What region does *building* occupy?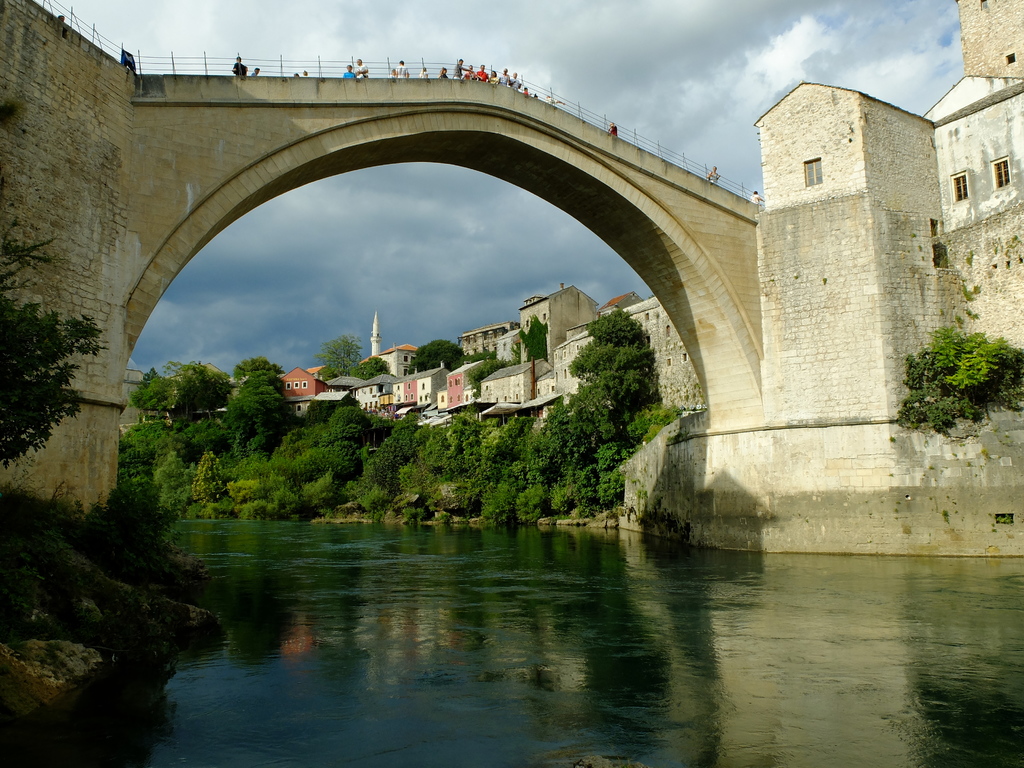
{"x1": 401, "y1": 362, "x2": 444, "y2": 410}.
